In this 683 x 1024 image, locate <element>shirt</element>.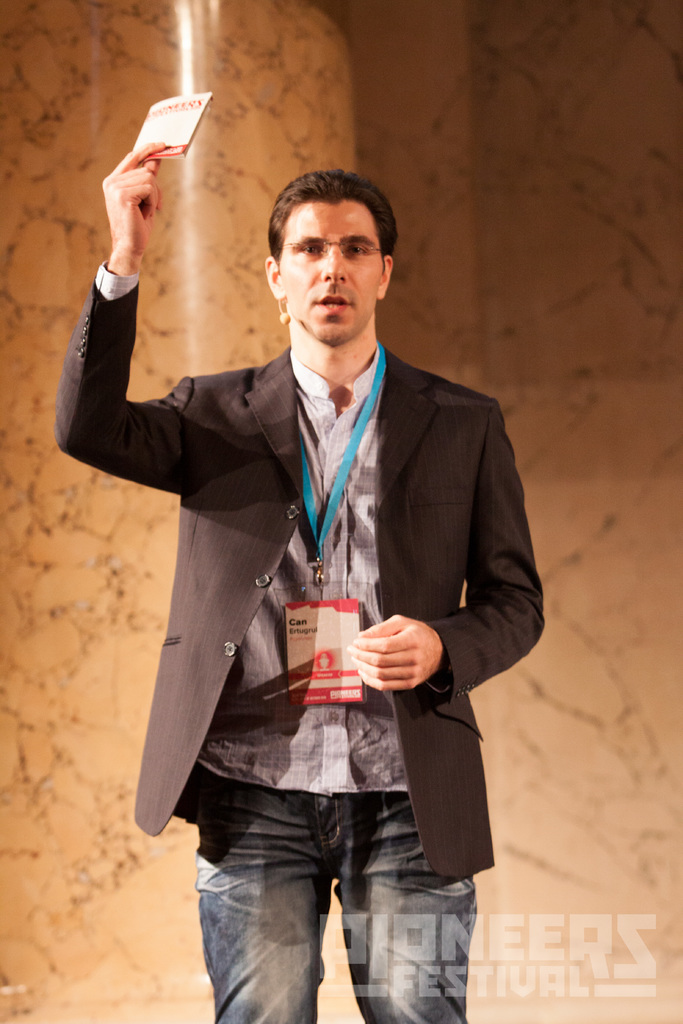
Bounding box: crop(202, 356, 406, 792).
